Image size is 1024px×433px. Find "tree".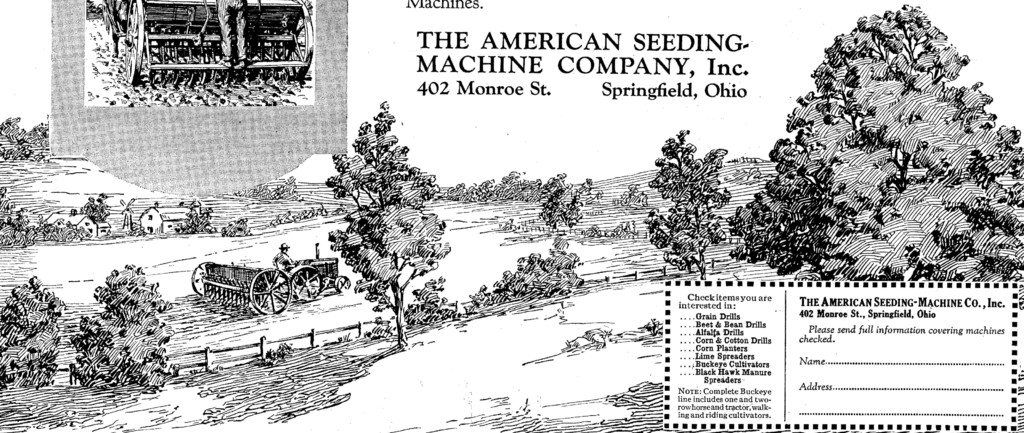
x1=636, y1=127, x2=735, y2=282.
